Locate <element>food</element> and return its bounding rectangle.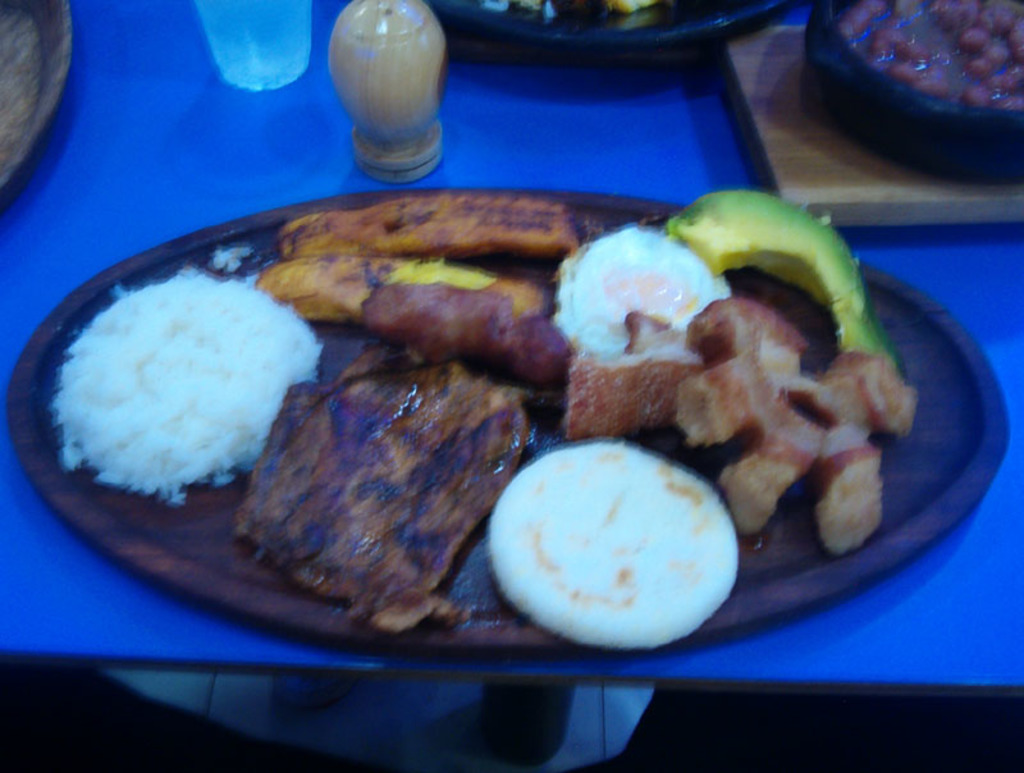
(x1=0, y1=122, x2=854, y2=770).
